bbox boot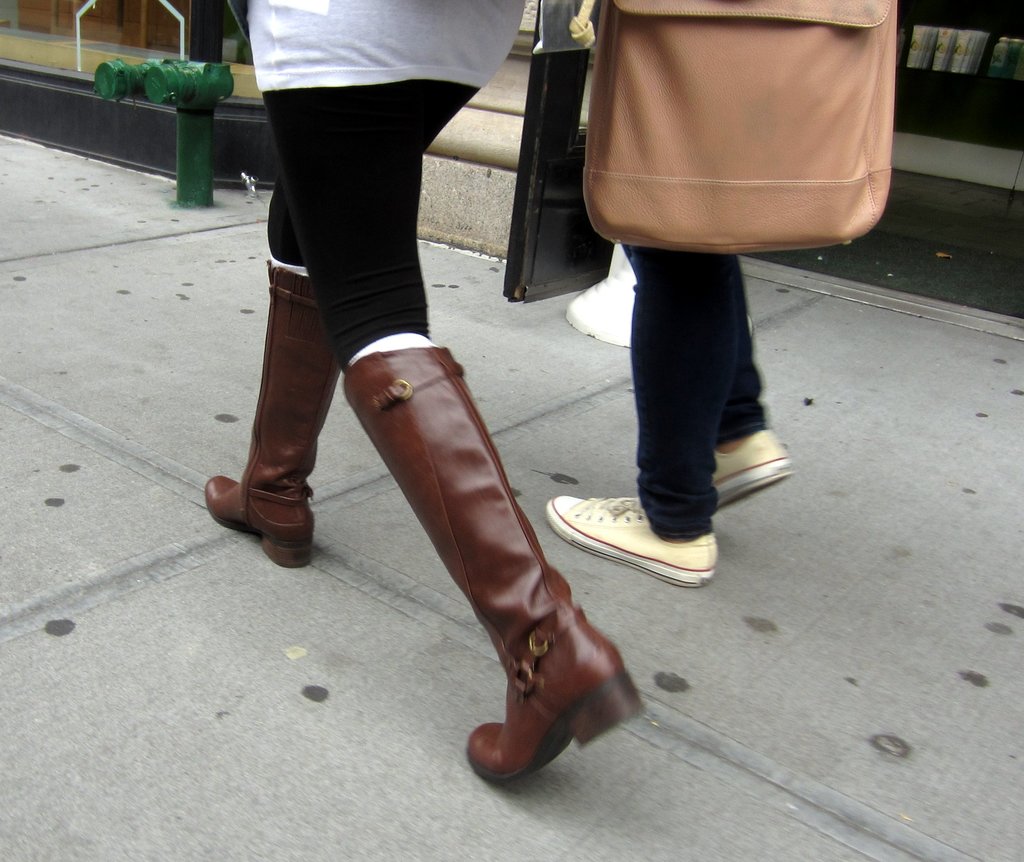
[left=431, top=345, right=643, bottom=775]
